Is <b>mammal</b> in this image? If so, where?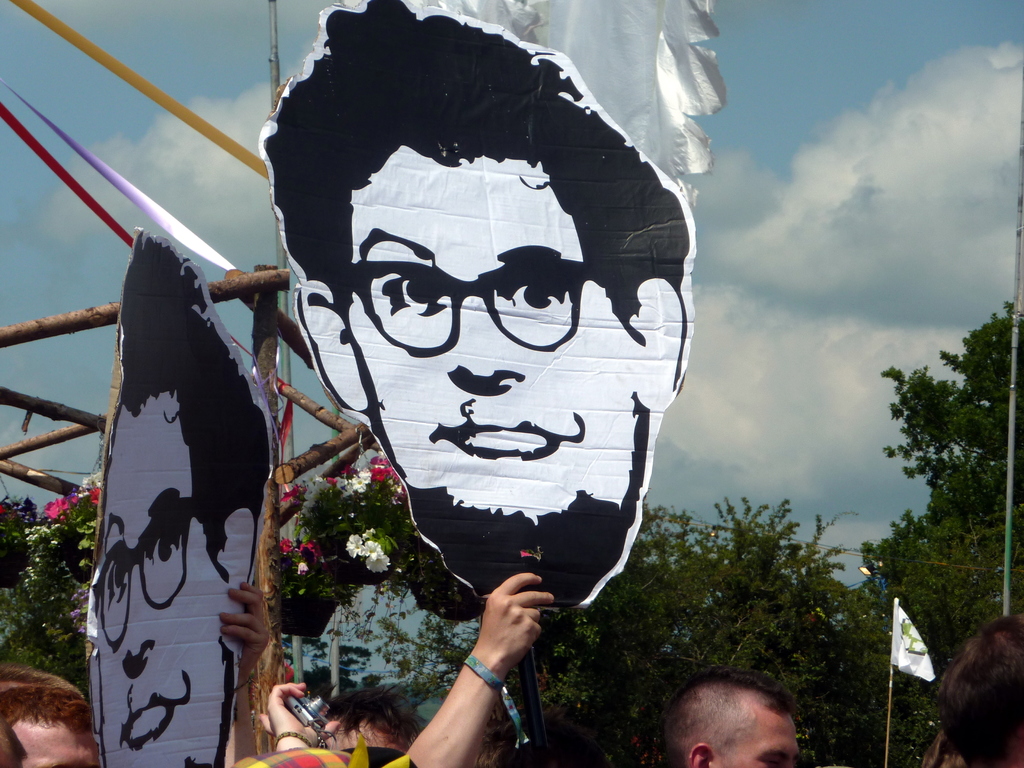
Yes, at bbox=(220, 571, 556, 767).
